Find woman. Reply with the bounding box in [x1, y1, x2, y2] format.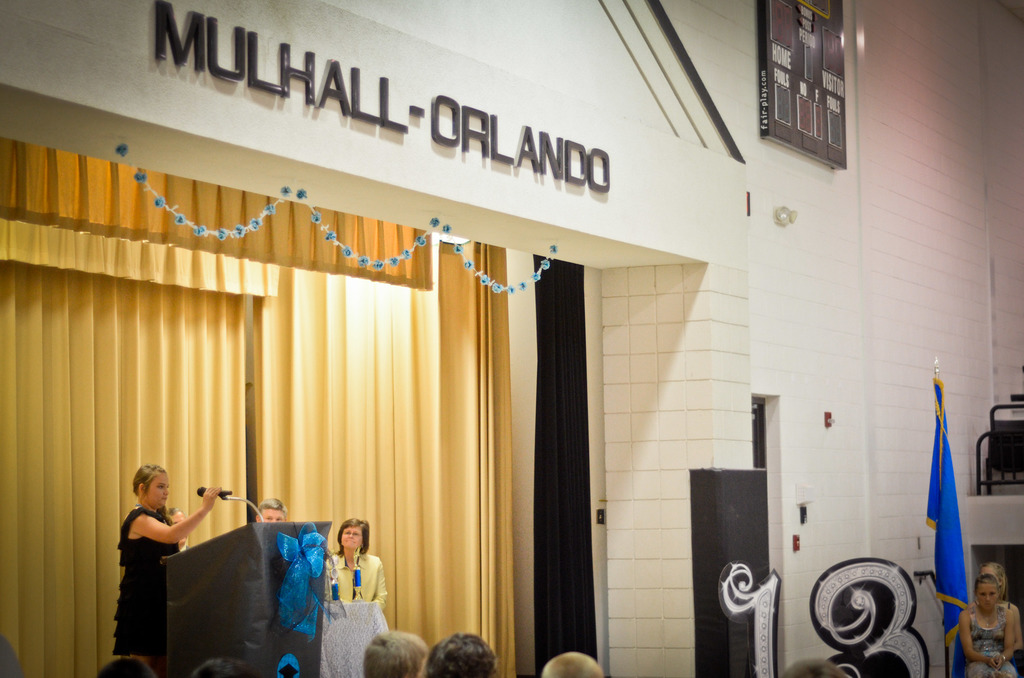
[325, 521, 388, 610].
